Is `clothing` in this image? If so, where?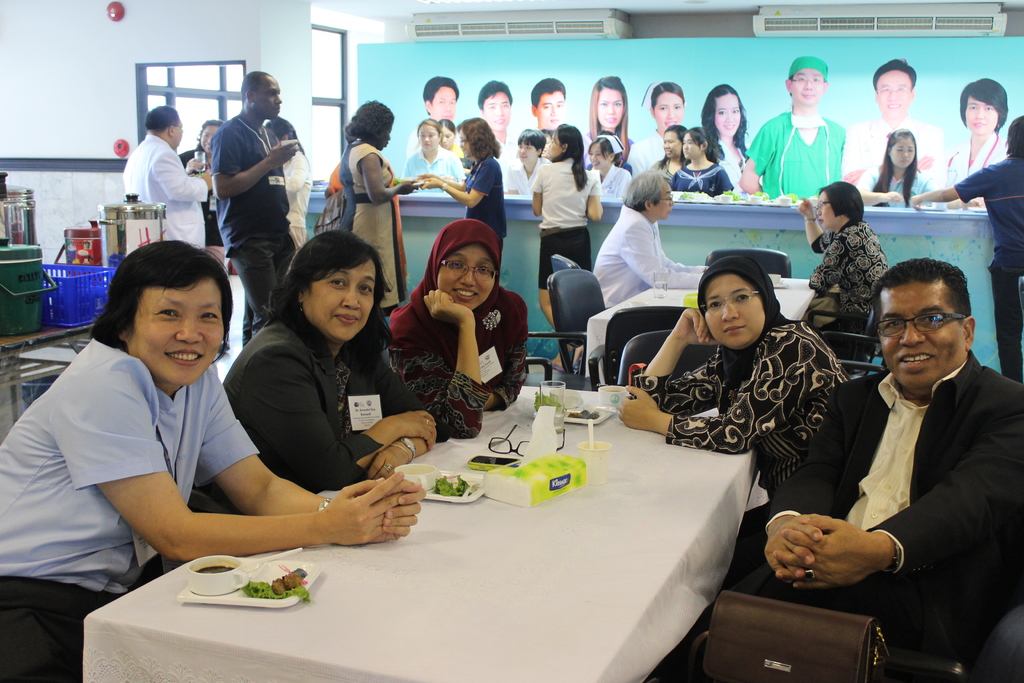
Yes, at (x1=591, y1=163, x2=641, y2=209).
